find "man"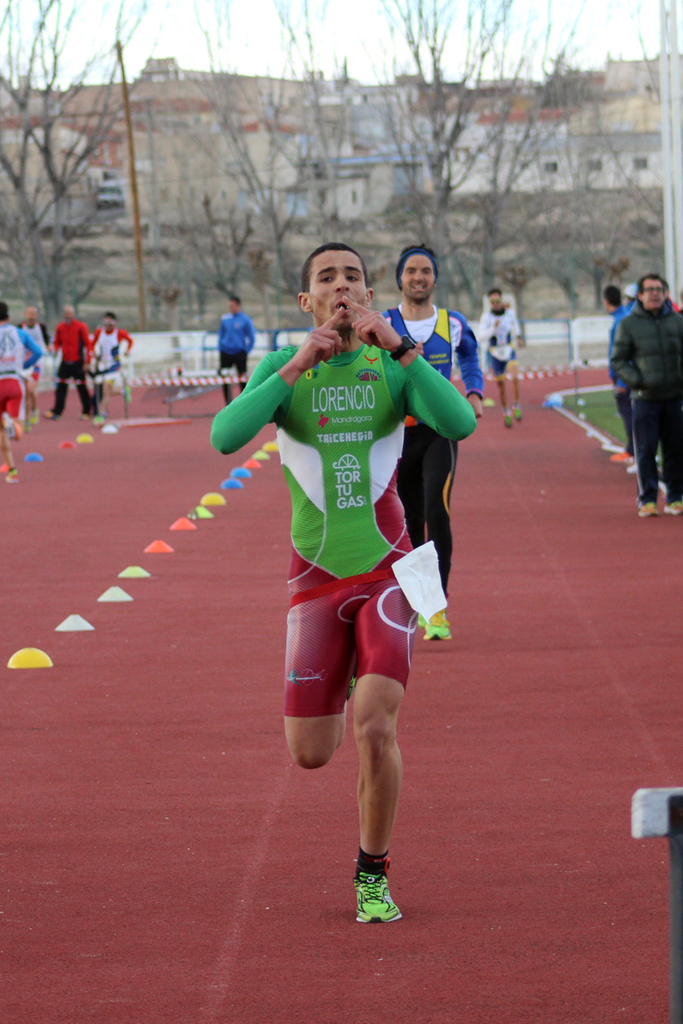
<region>386, 252, 488, 644</region>
